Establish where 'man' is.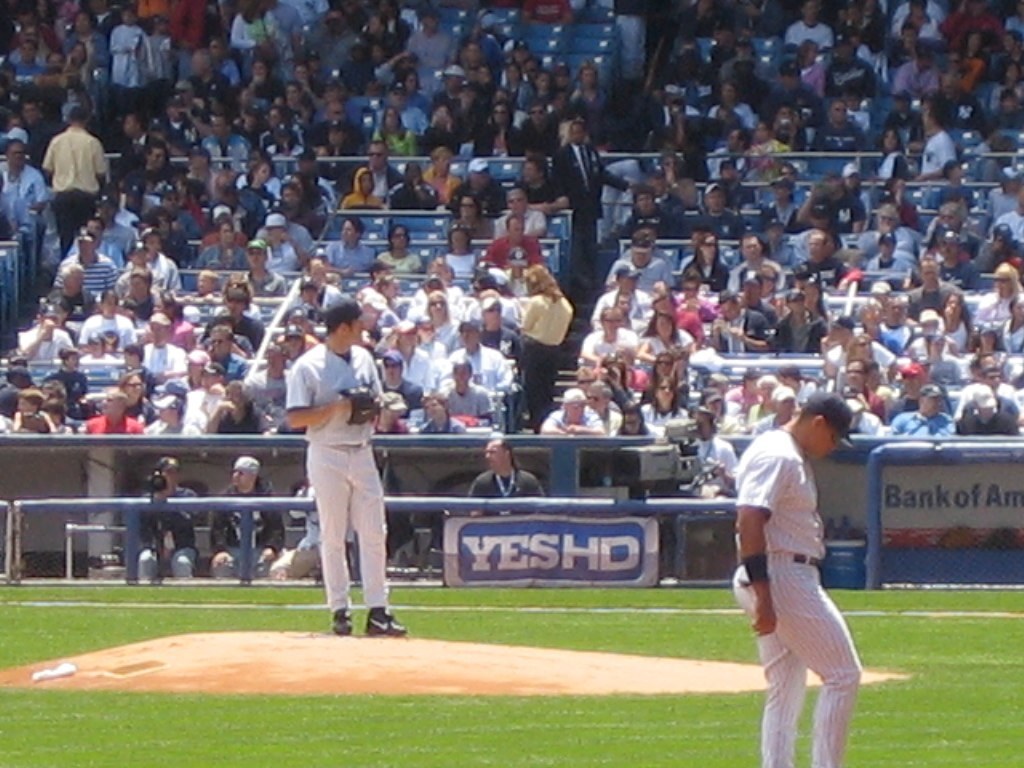
Established at BBox(124, 236, 163, 287).
